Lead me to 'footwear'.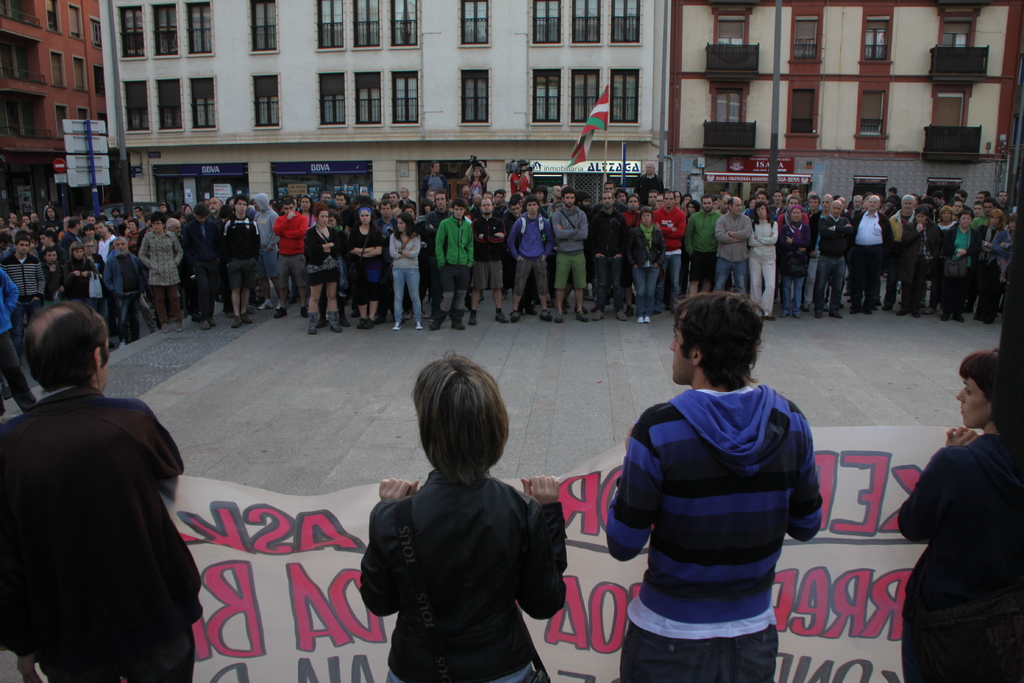
Lead to <box>471,313,477,325</box>.
